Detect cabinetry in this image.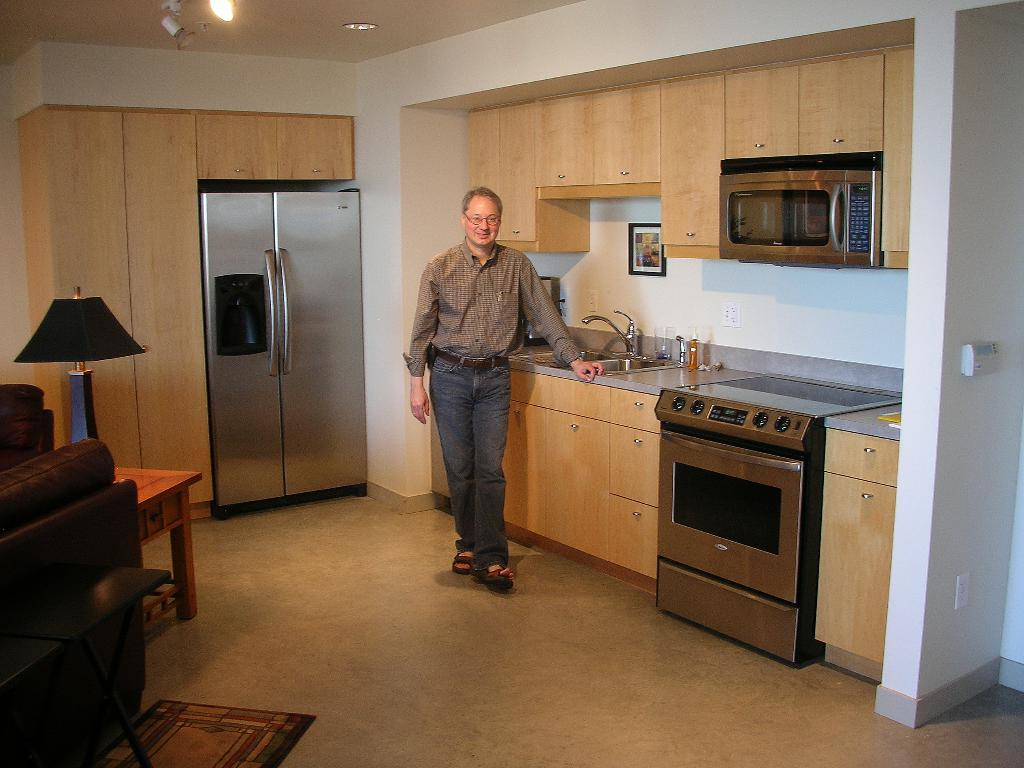
Detection: box(602, 413, 657, 505).
